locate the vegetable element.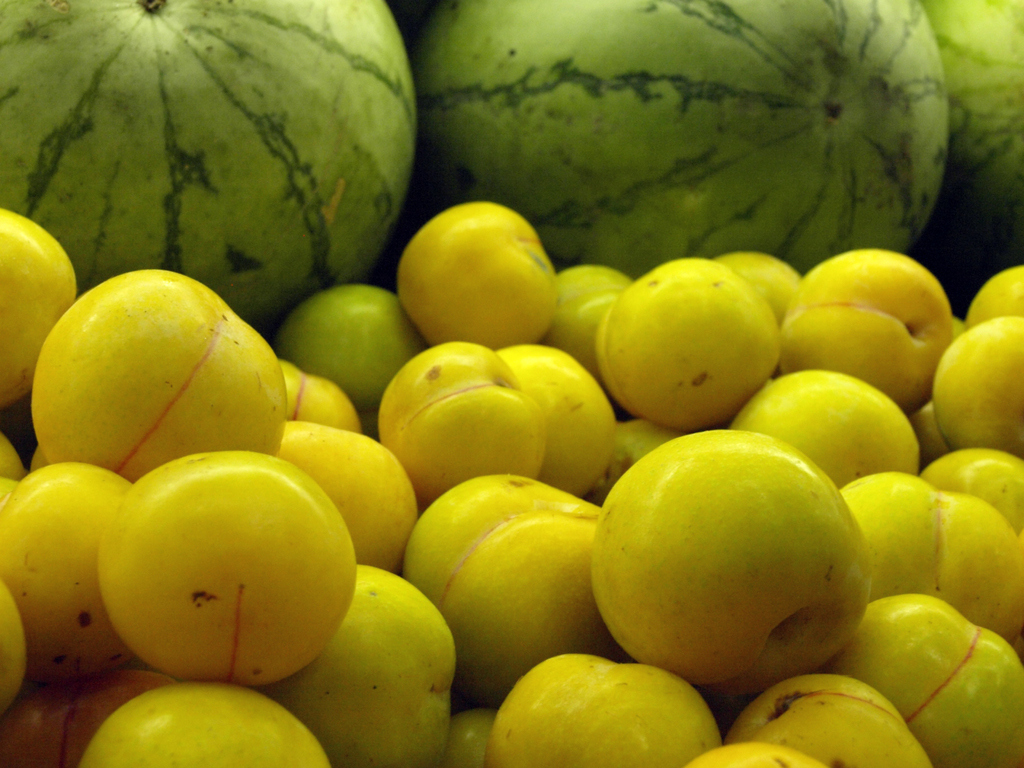
Element bbox: left=0, top=0, right=419, bottom=338.
